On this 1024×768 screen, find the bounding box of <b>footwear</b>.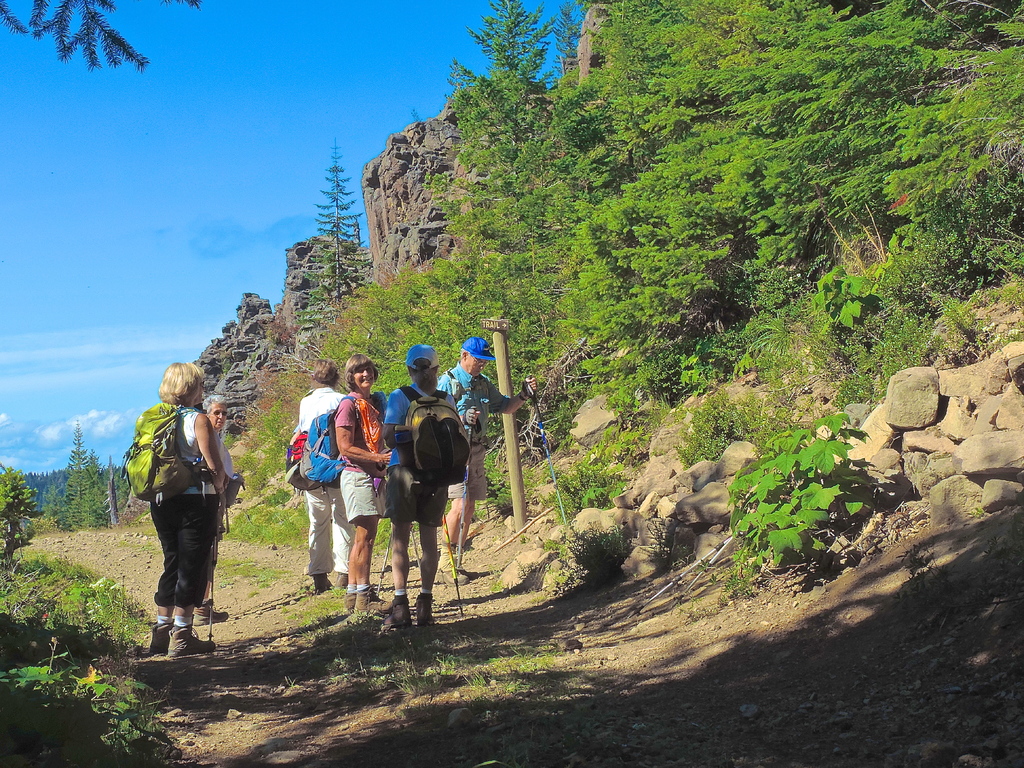
Bounding box: box(146, 626, 172, 654).
